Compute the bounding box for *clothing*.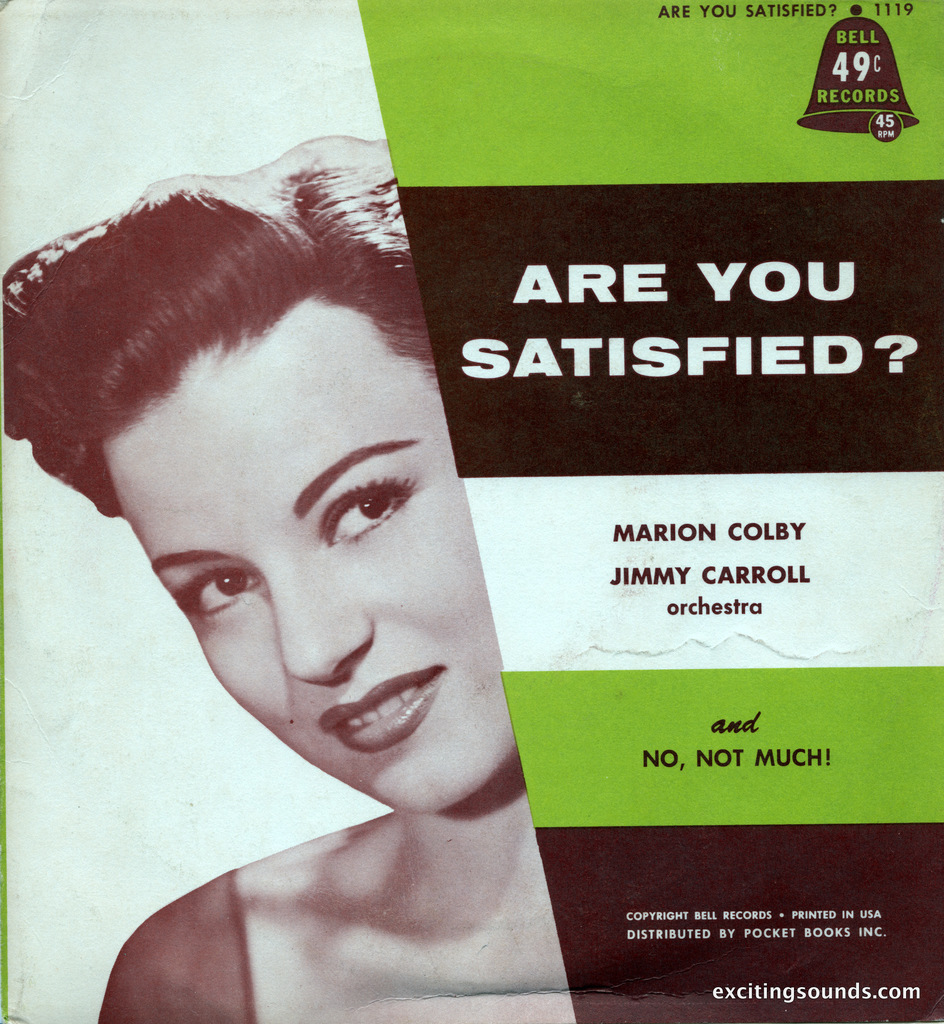
select_region(44, 628, 654, 1000).
